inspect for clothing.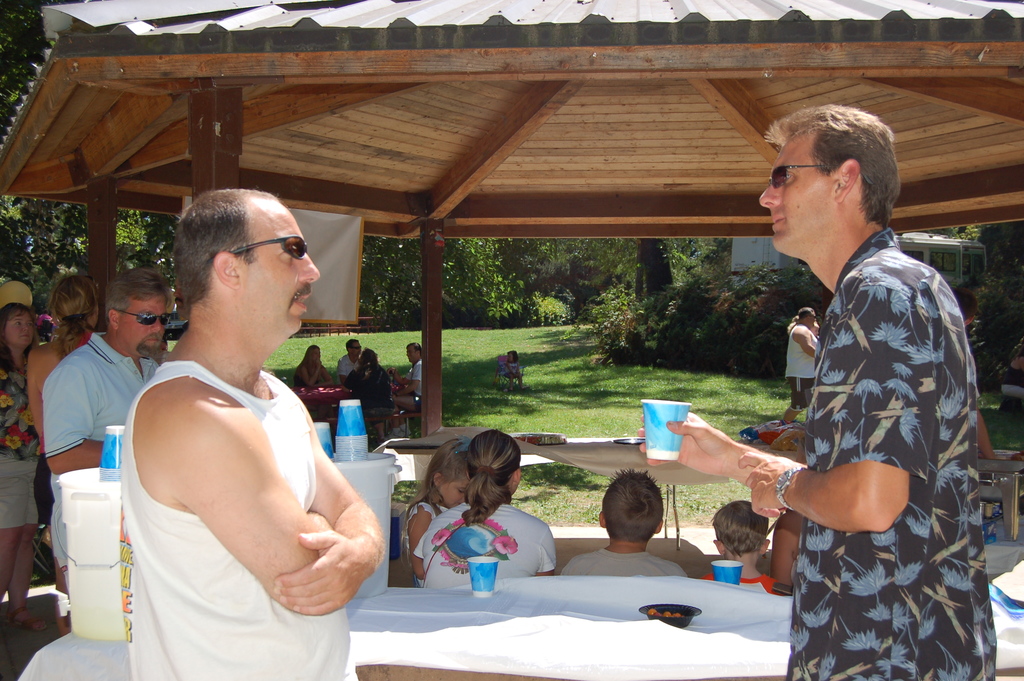
Inspection: (x1=702, y1=566, x2=773, y2=594).
